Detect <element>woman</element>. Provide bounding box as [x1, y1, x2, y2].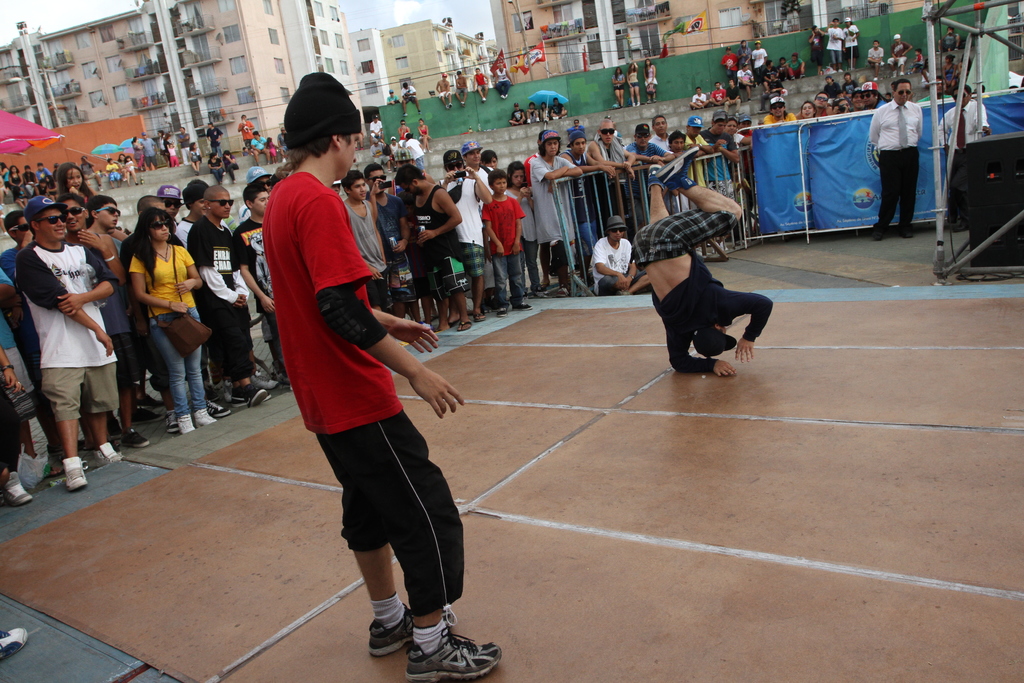
[222, 148, 241, 184].
